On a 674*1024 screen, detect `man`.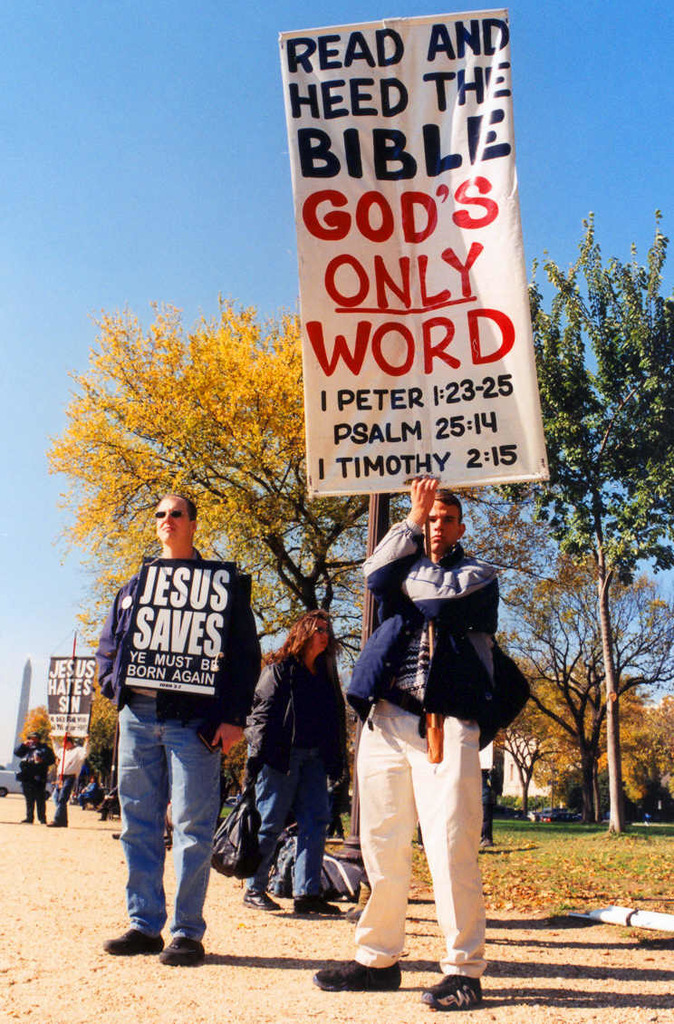
BBox(96, 491, 270, 965).
